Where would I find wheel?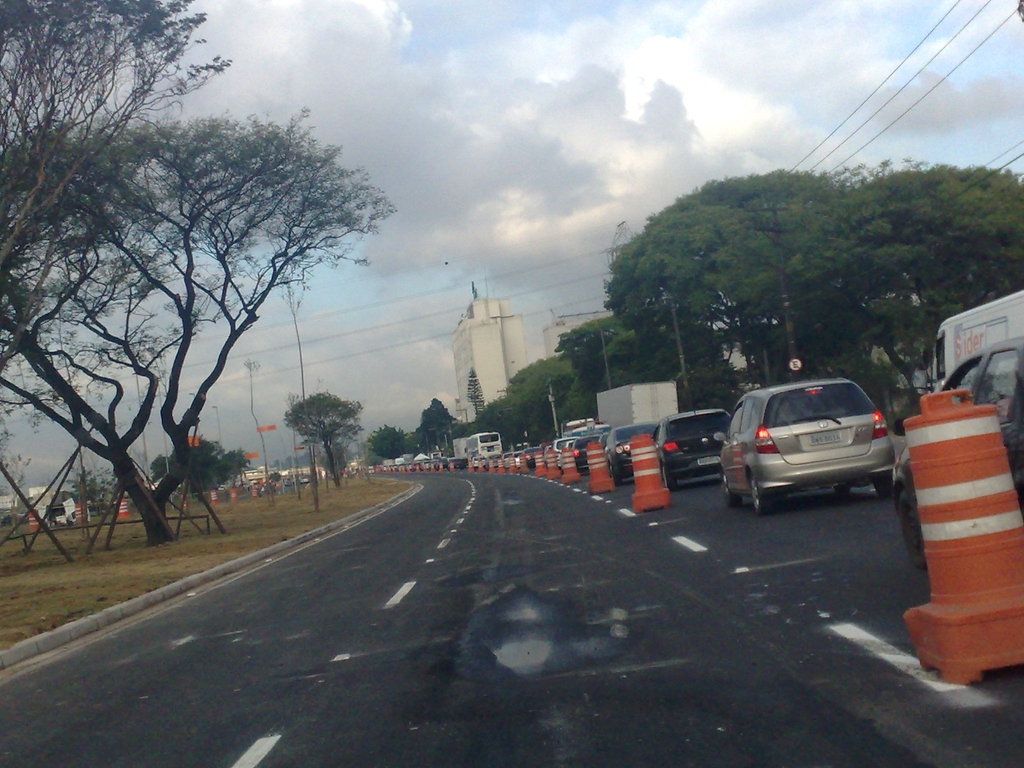
At bbox=(658, 469, 678, 494).
